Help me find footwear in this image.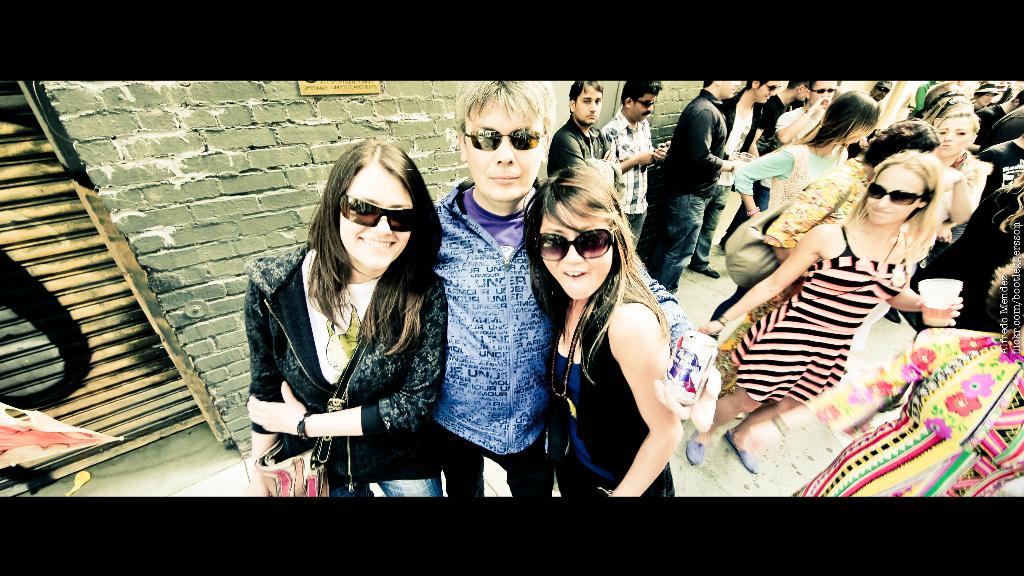
Found it: crop(689, 267, 716, 276).
